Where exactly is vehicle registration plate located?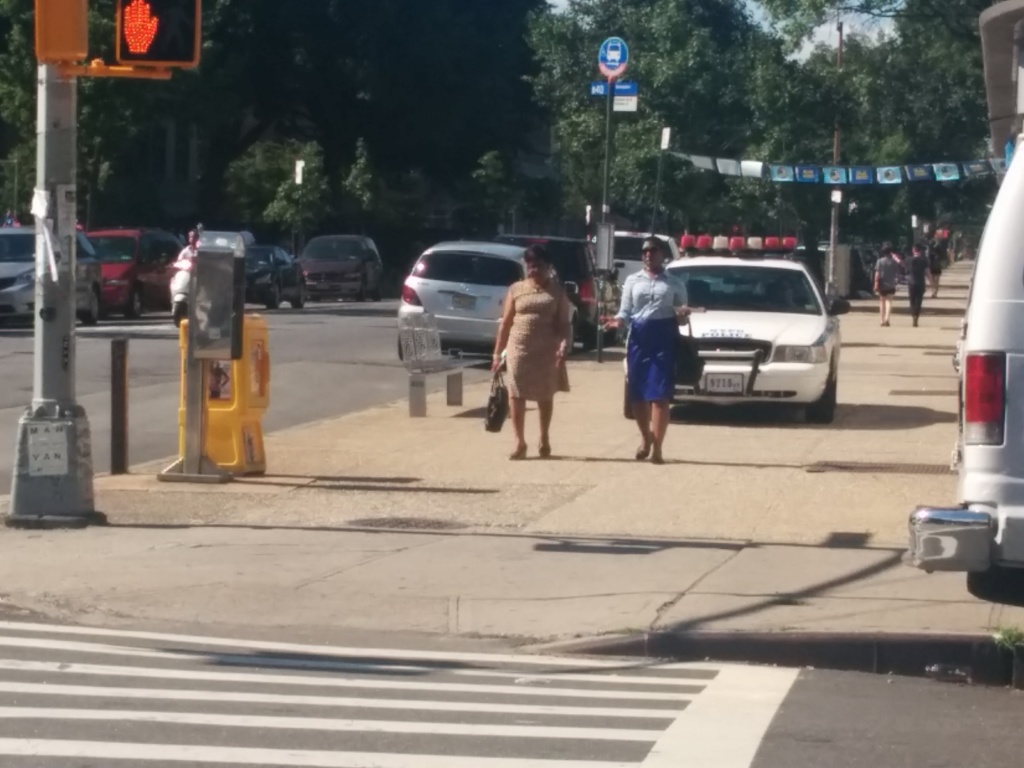
Its bounding box is [456, 294, 477, 308].
